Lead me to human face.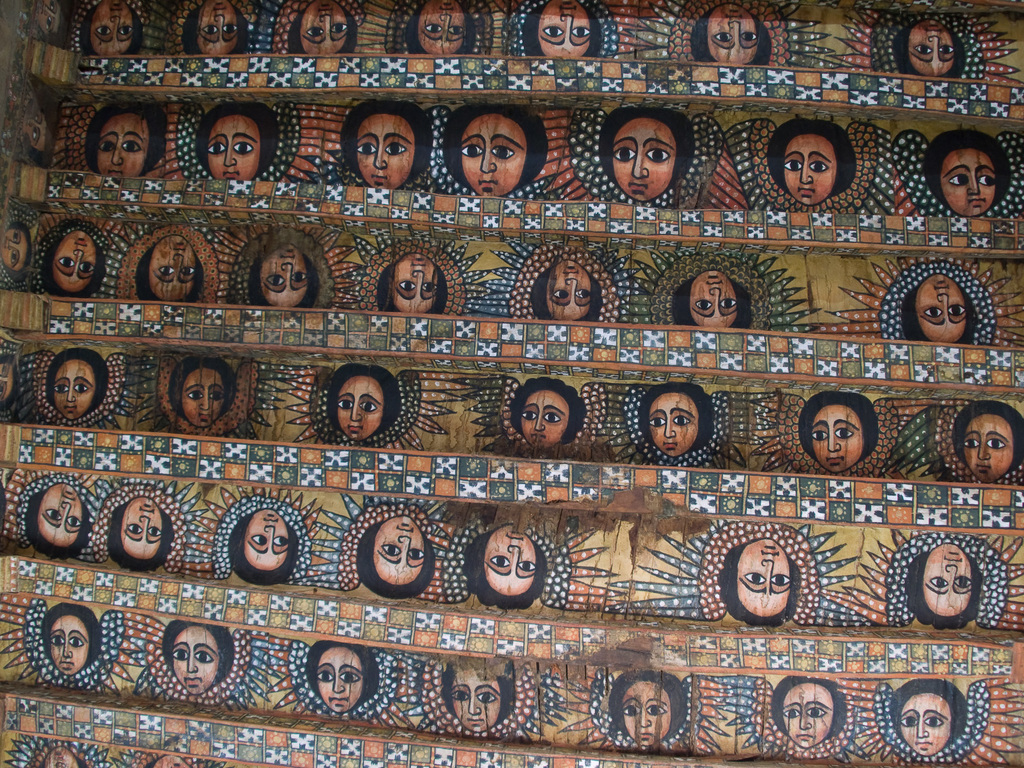
Lead to bbox=[340, 378, 381, 440].
